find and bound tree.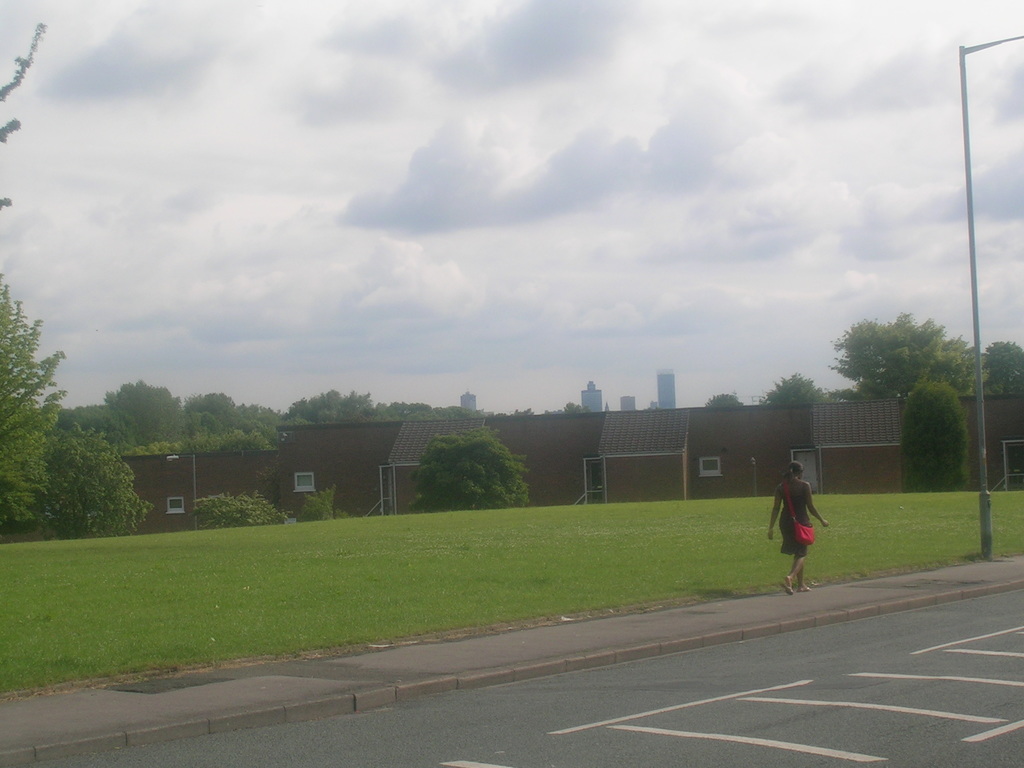
Bound: rect(819, 299, 996, 396).
